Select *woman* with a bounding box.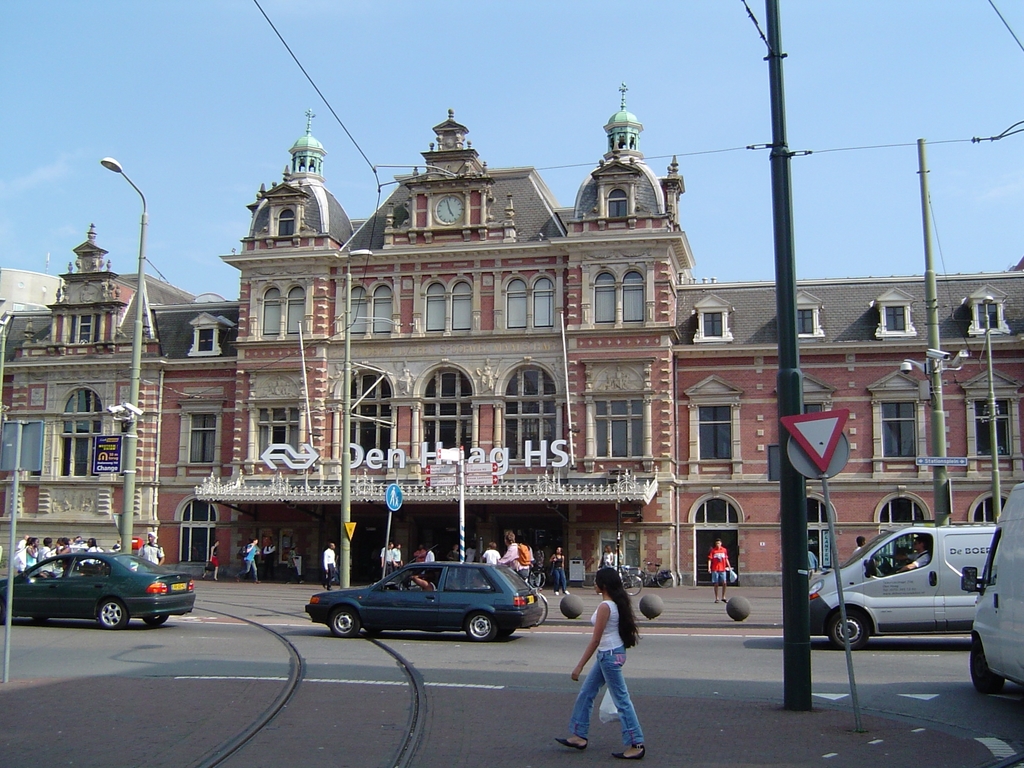
x1=570, y1=565, x2=646, y2=760.
